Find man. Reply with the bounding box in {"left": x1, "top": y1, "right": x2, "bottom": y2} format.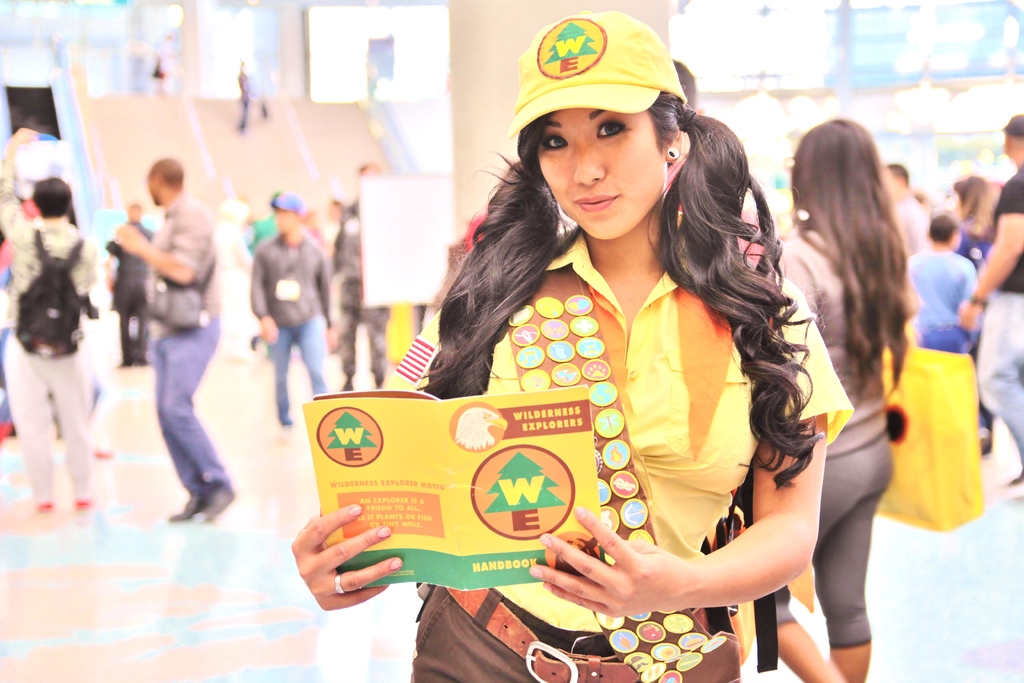
{"left": 952, "top": 115, "right": 1023, "bottom": 482}.
